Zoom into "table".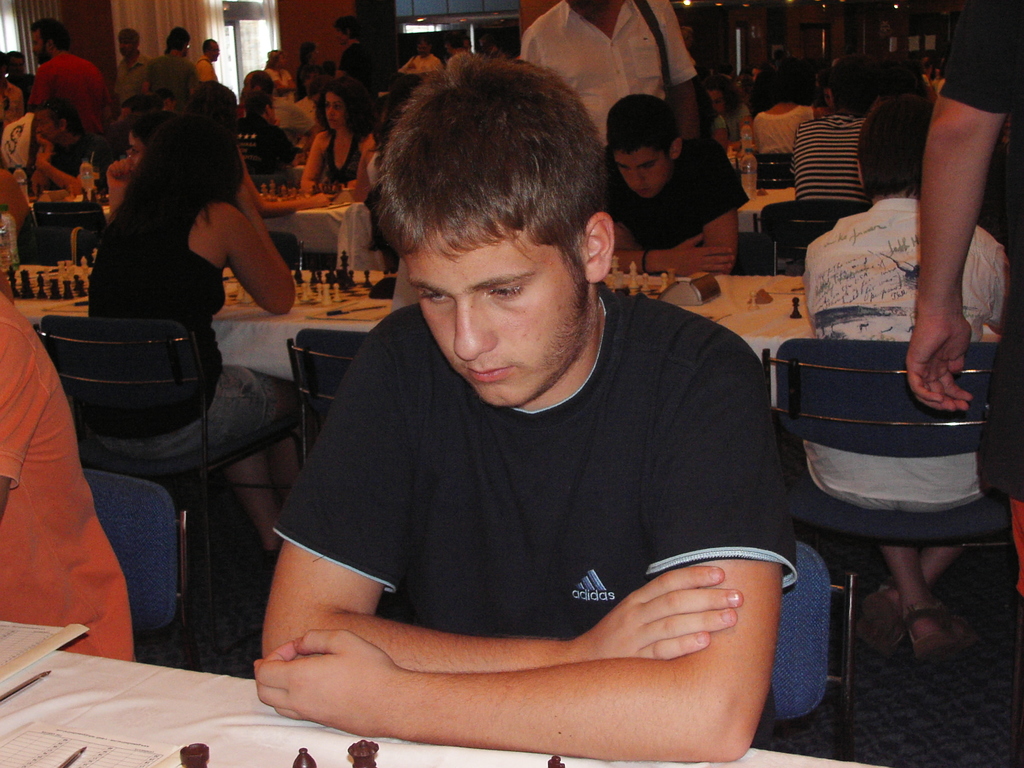
Zoom target: select_region(731, 186, 793, 232).
